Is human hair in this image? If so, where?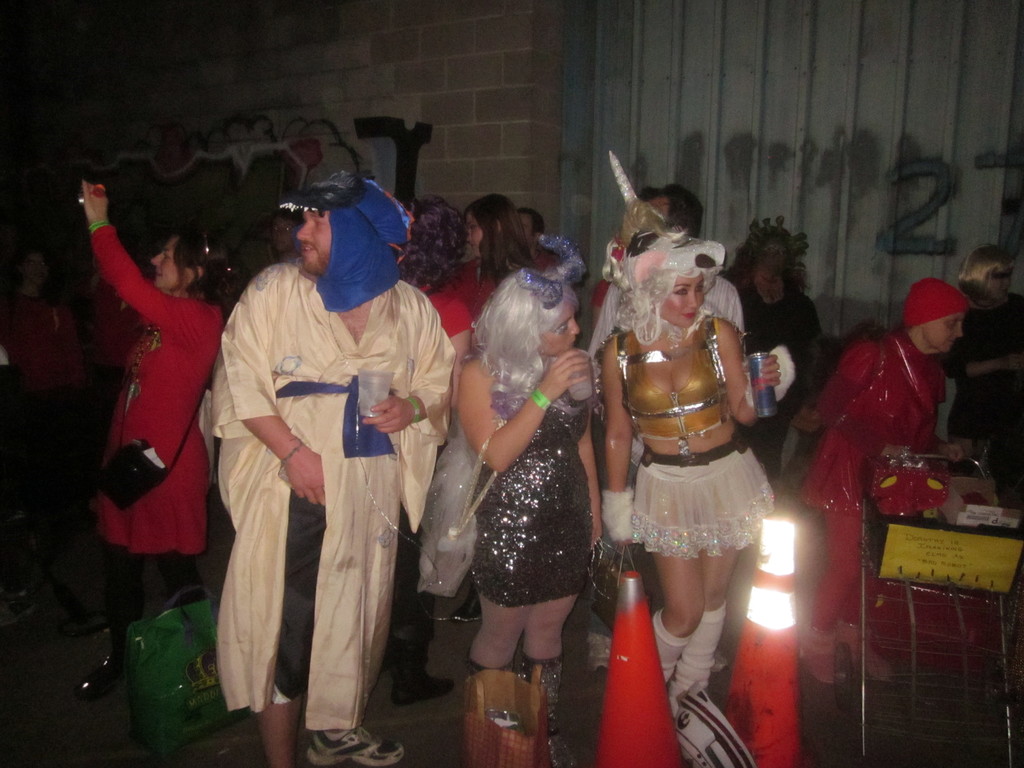
Yes, at BBox(610, 239, 726, 347).
